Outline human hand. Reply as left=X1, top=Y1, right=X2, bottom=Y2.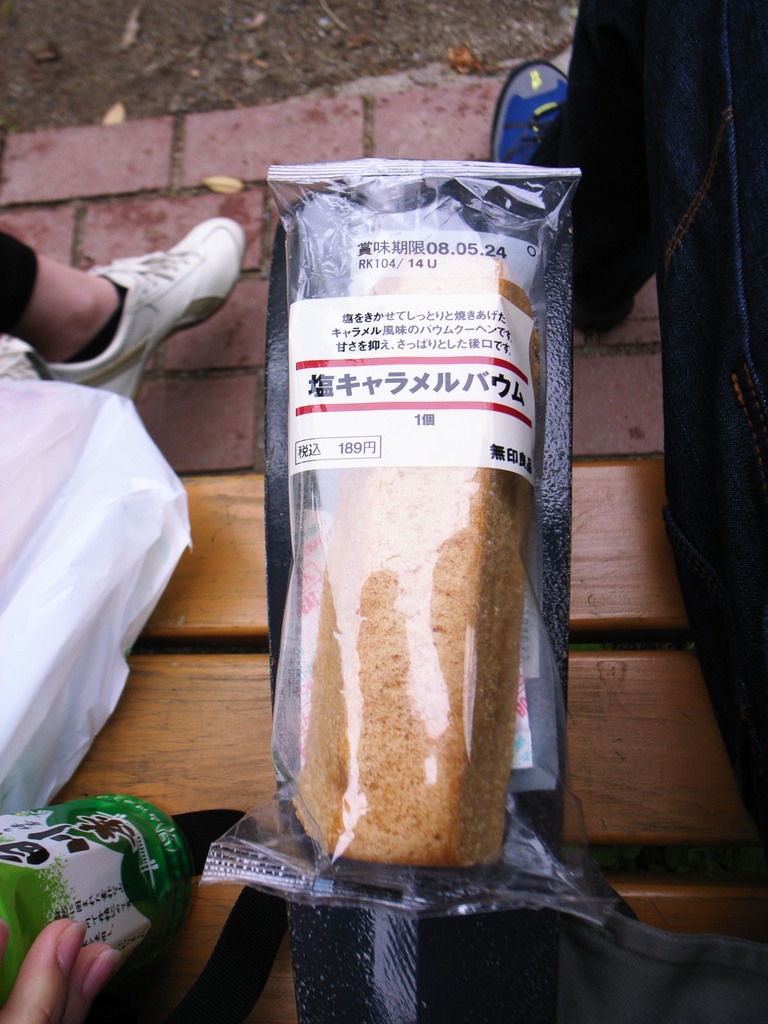
left=5, top=904, right=102, bottom=1021.
